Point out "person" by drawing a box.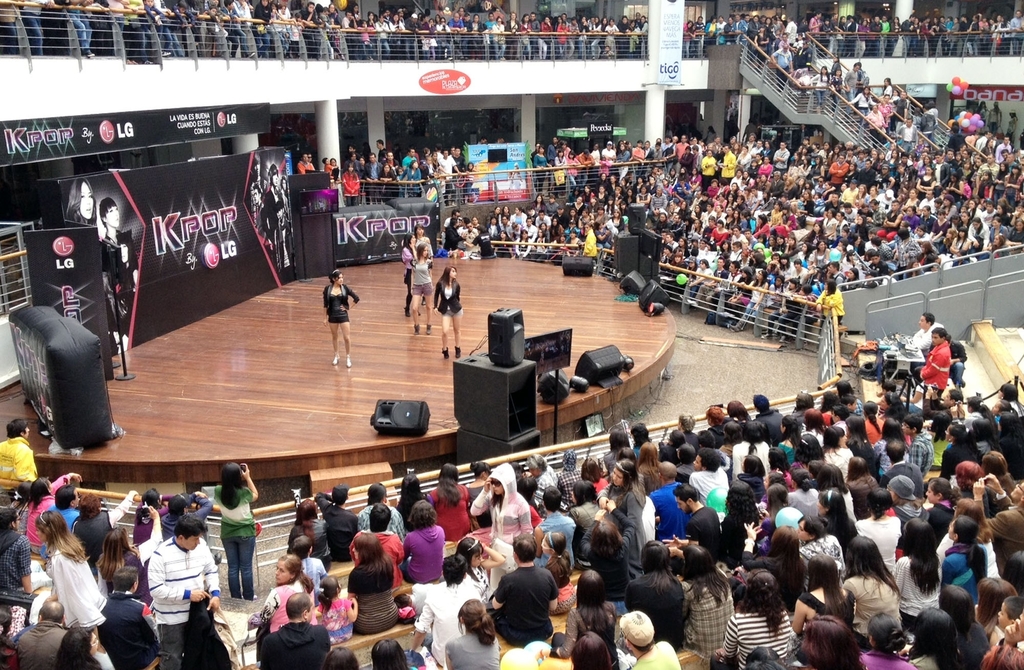
x1=102 y1=200 x2=134 y2=355.
